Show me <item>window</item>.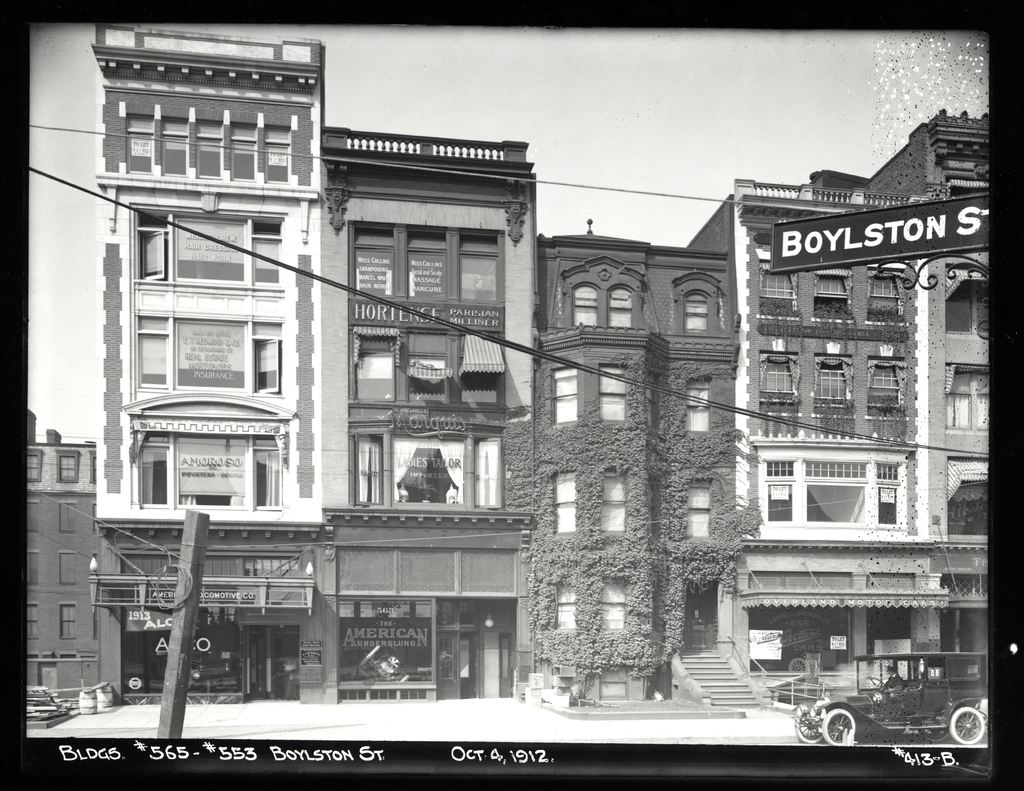
<item>window</item> is here: bbox=(19, 450, 42, 477).
